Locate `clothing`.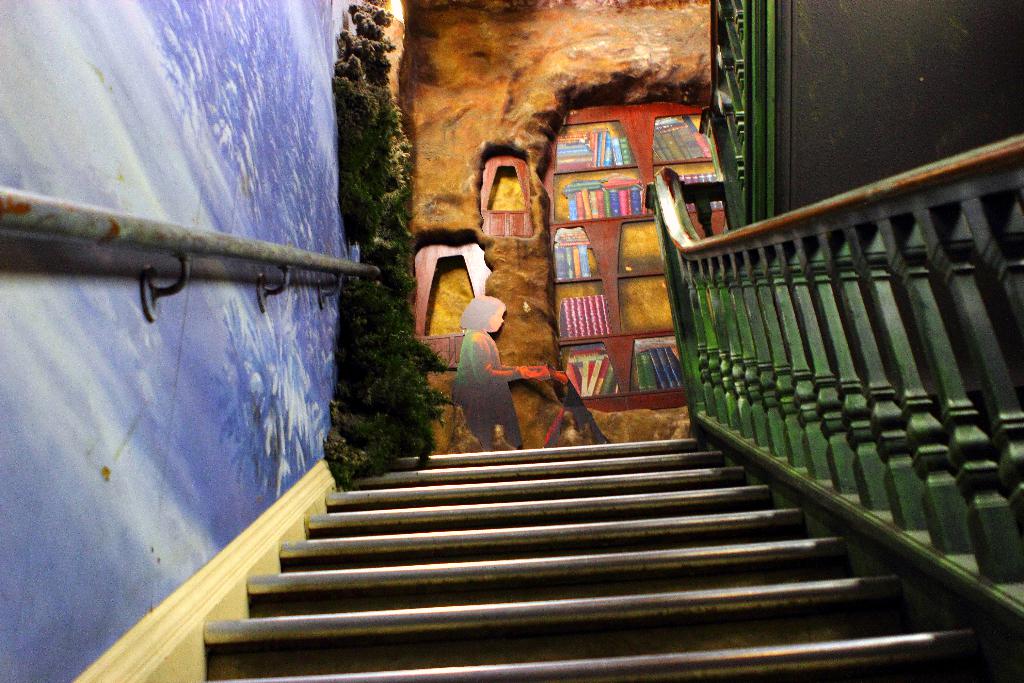
Bounding box: {"left": 453, "top": 327, "right": 519, "bottom": 447}.
